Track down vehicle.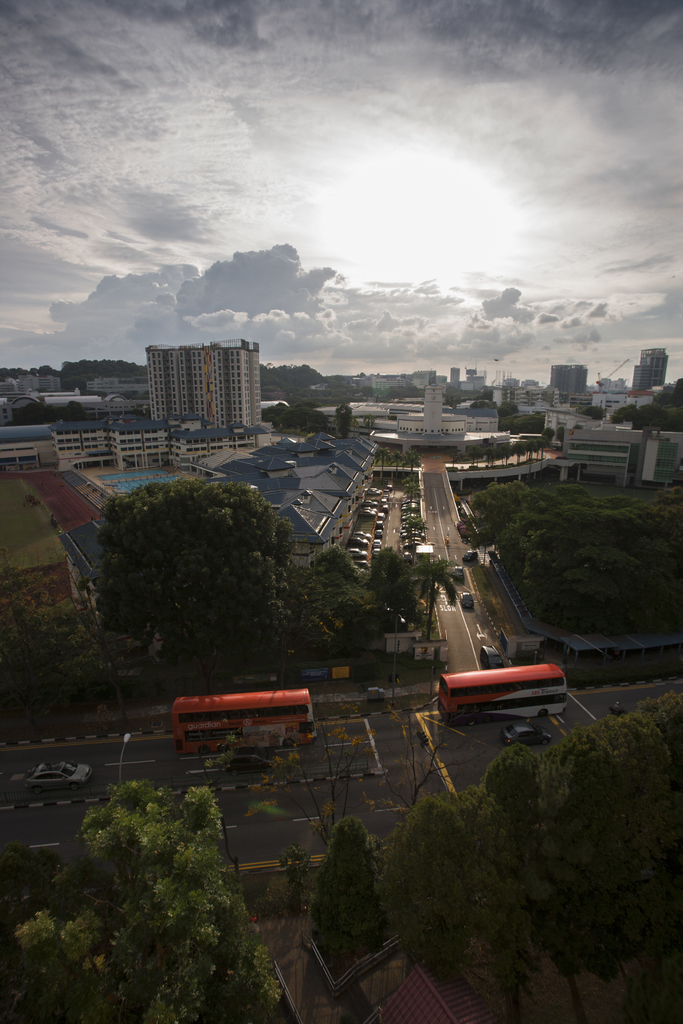
Tracked to box(480, 643, 506, 671).
